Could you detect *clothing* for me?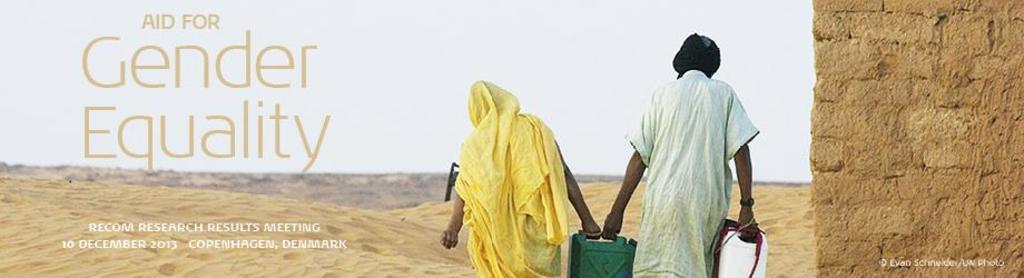
Detection result: <box>455,77,567,277</box>.
